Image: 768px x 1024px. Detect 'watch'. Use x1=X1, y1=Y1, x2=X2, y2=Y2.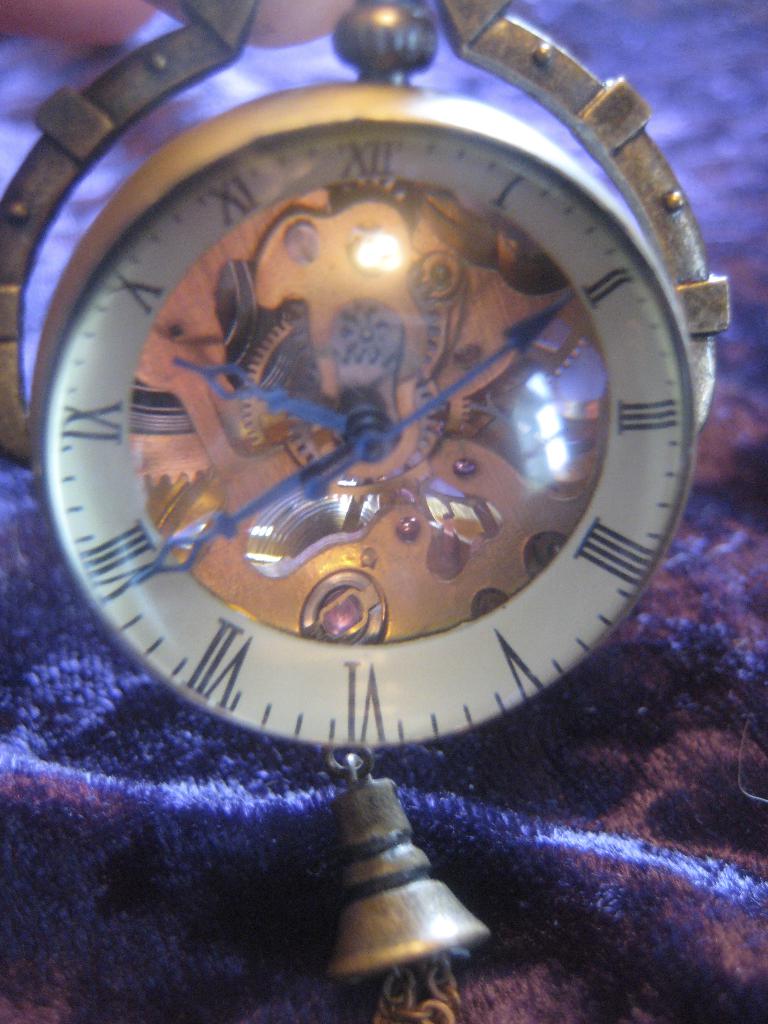
x1=0, y1=10, x2=733, y2=1002.
